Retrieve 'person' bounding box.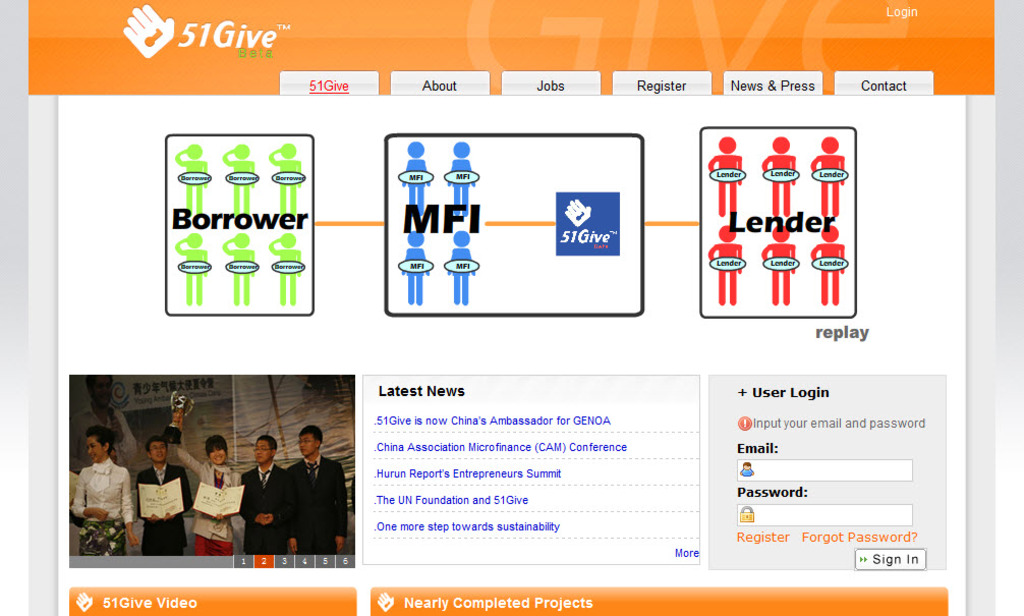
Bounding box: l=175, t=232, r=210, b=305.
